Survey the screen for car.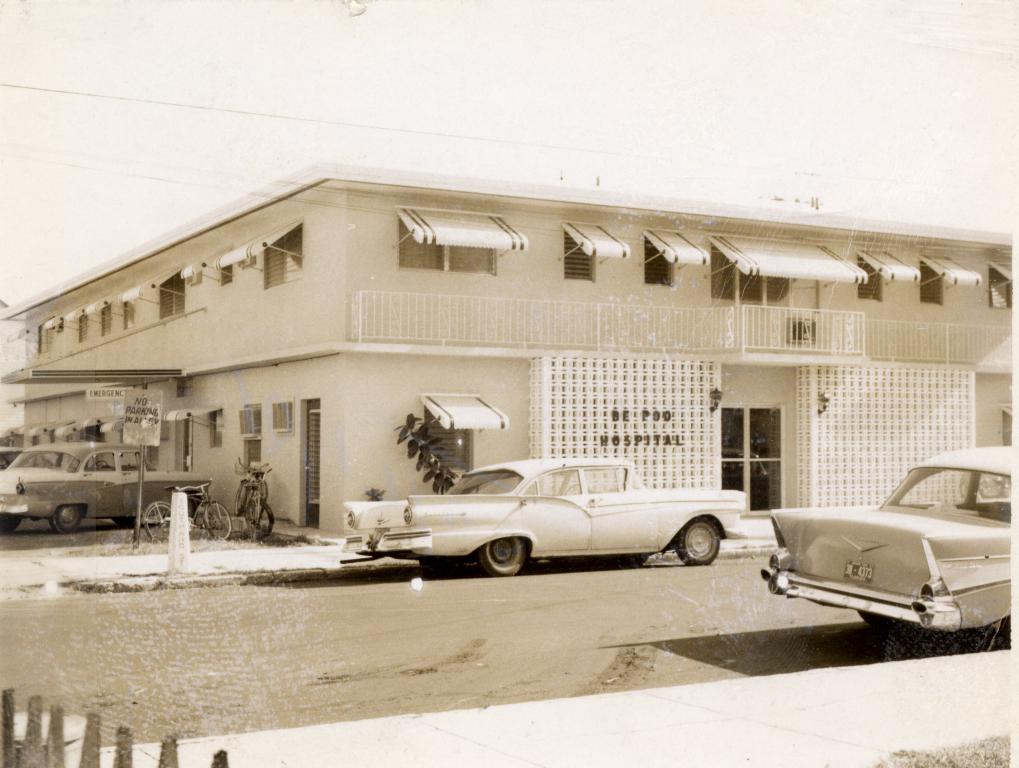
Survey found: {"left": 0, "top": 446, "right": 21, "bottom": 468}.
